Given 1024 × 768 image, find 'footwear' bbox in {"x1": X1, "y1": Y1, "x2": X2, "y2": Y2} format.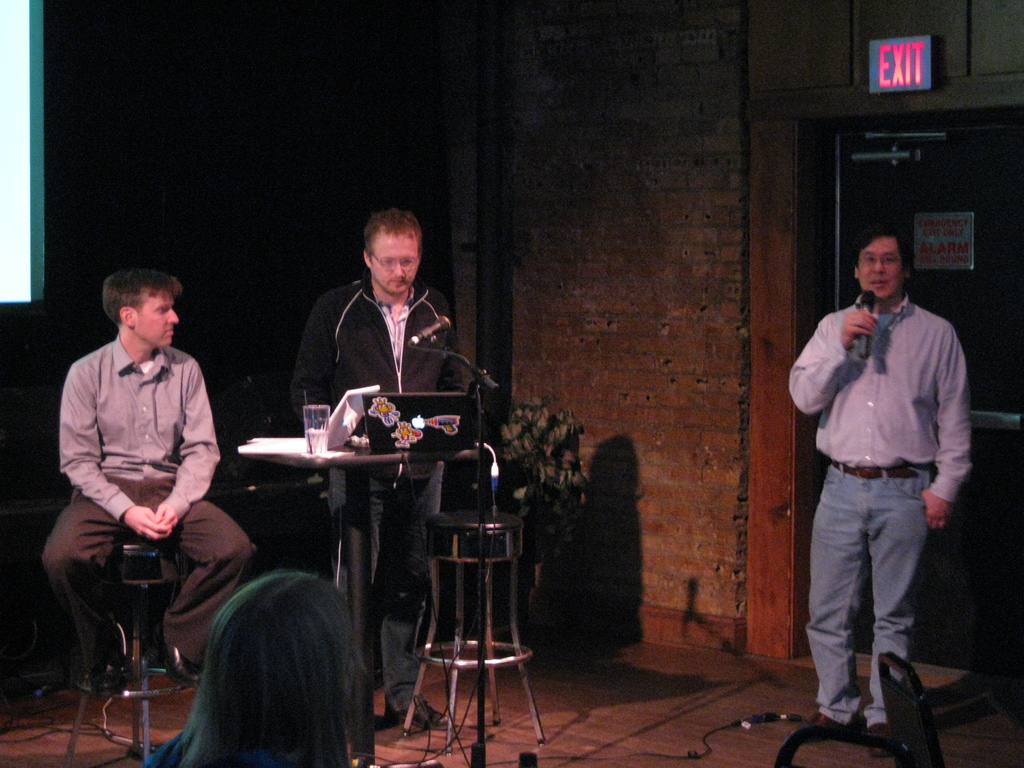
{"x1": 867, "y1": 721, "x2": 902, "y2": 757}.
